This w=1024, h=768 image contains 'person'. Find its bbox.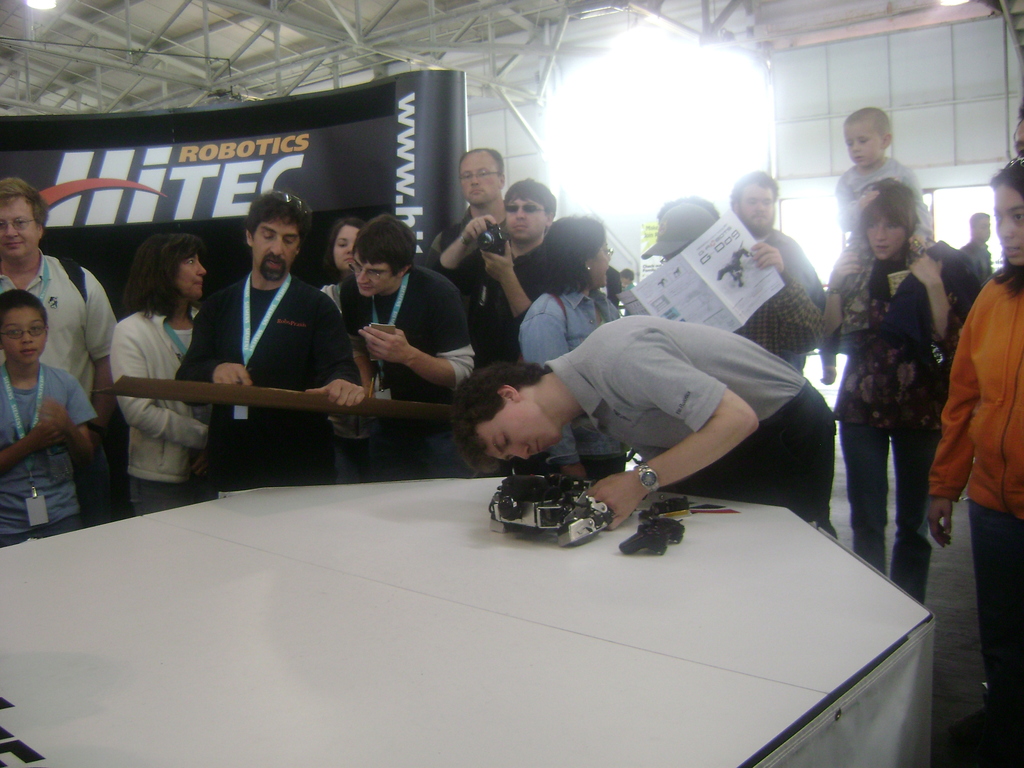
pyautogui.locateOnScreen(734, 168, 828, 374).
